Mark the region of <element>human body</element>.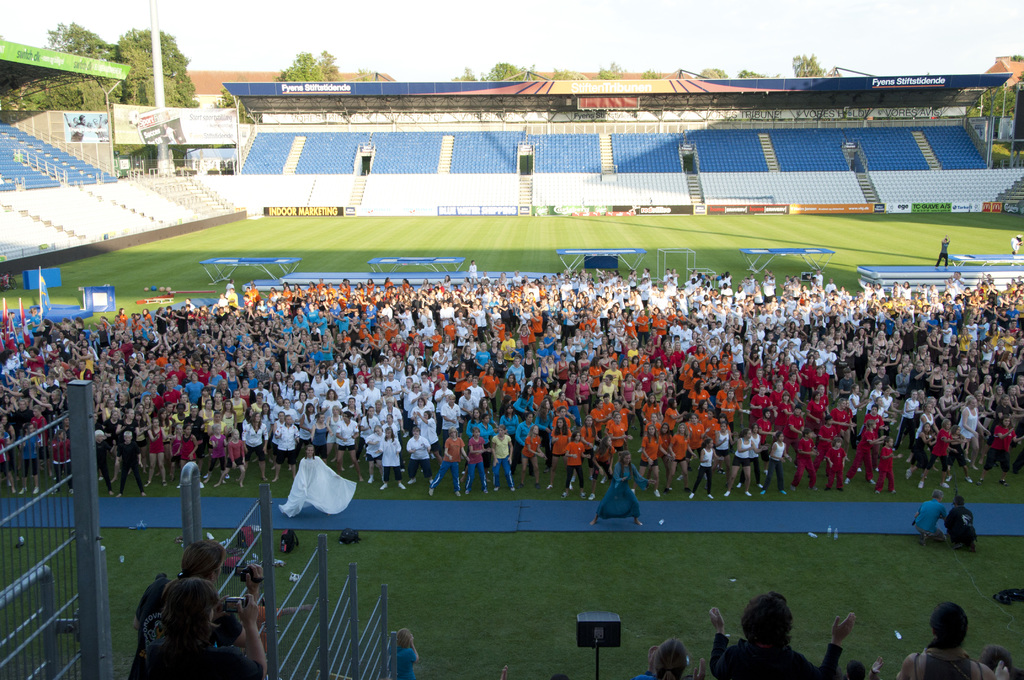
Region: [534,355,545,362].
